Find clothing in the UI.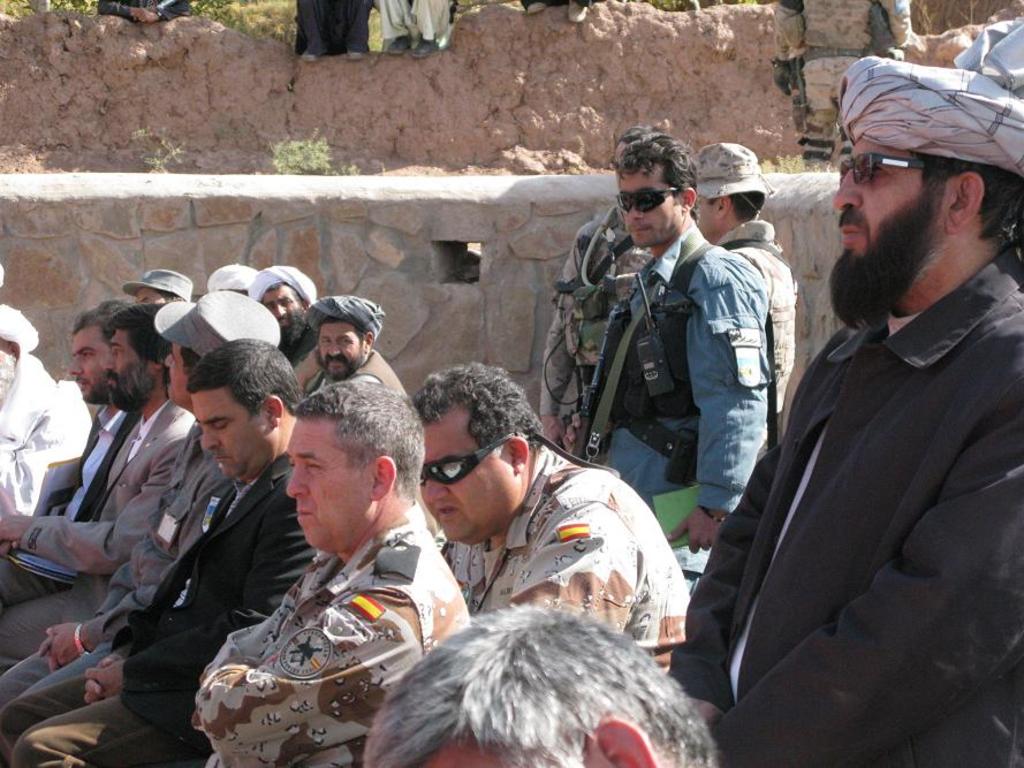
UI element at {"left": 210, "top": 502, "right": 484, "bottom": 767}.
